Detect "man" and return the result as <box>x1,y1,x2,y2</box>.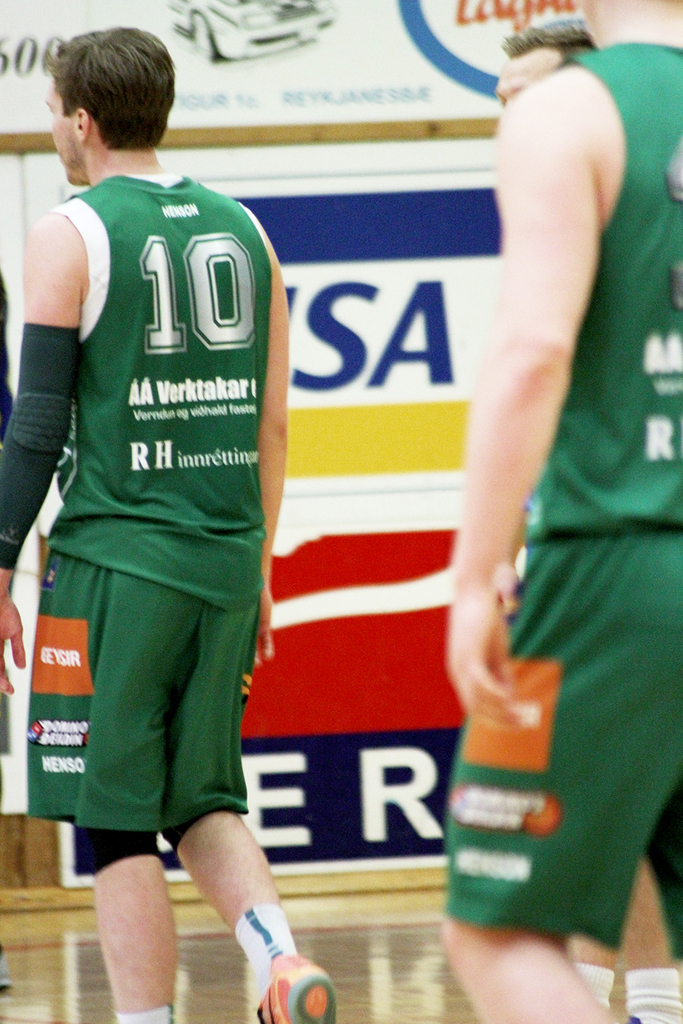
<box>443,0,682,1023</box>.
